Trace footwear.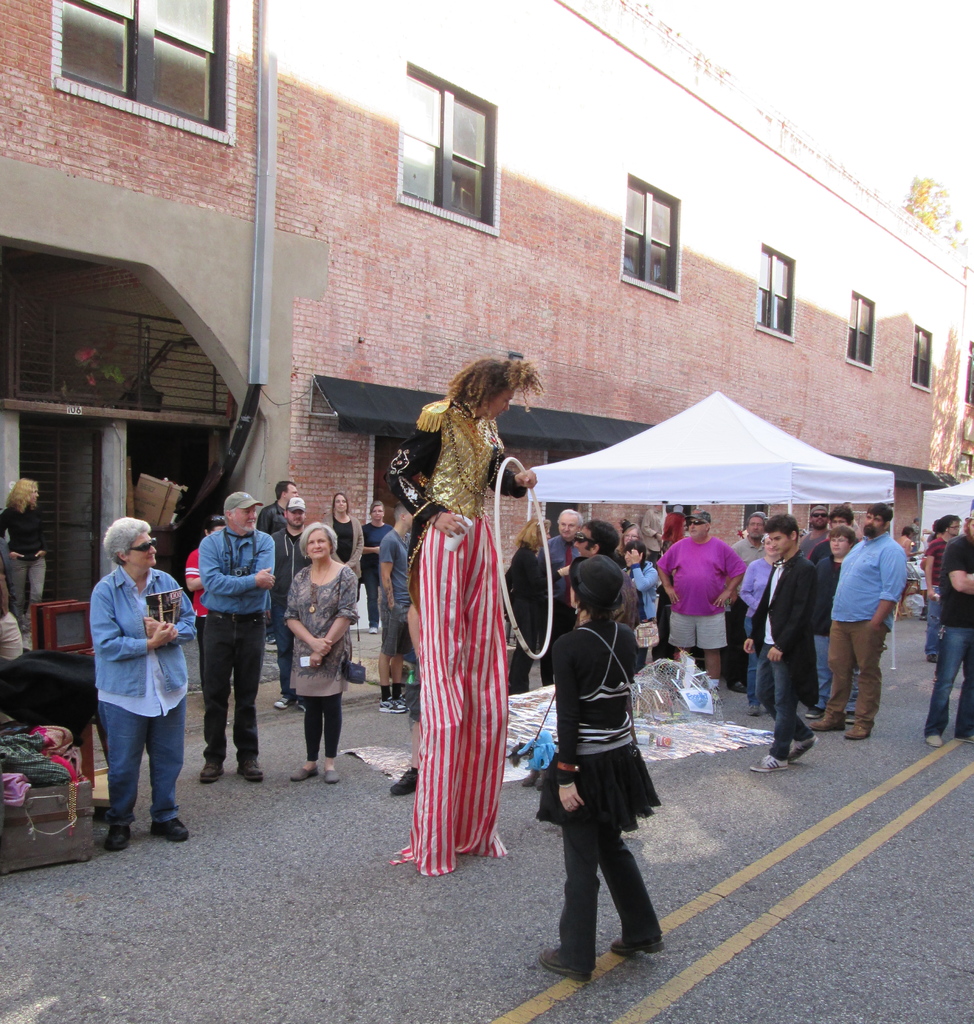
Traced to {"left": 275, "top": 694, "right": 291, "bottom": 706}.
